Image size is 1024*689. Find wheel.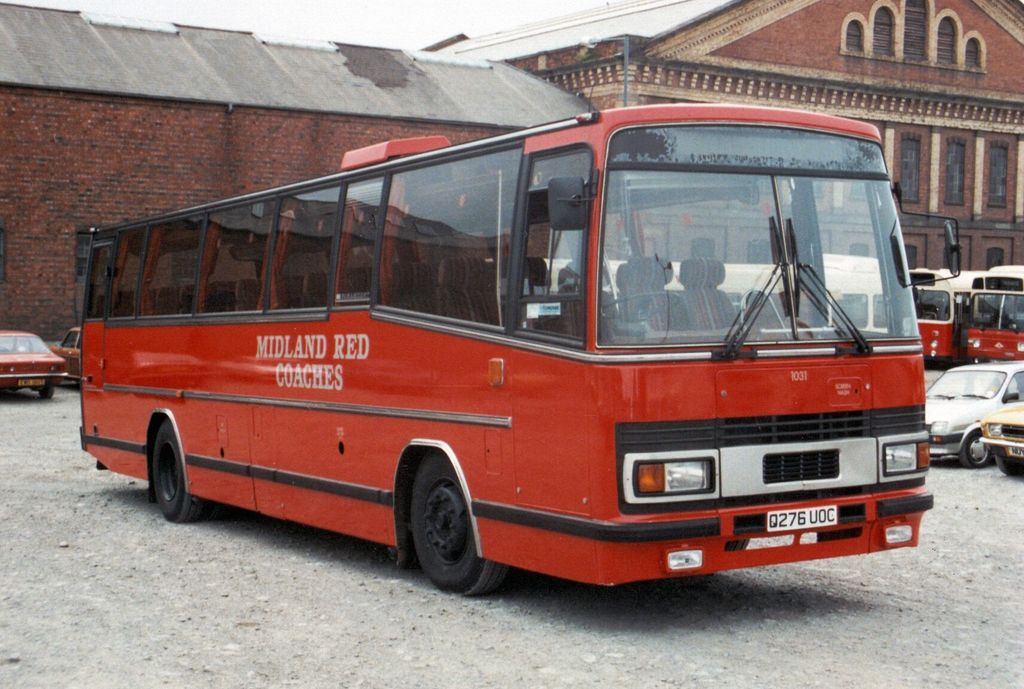
[958,426,996,468].
